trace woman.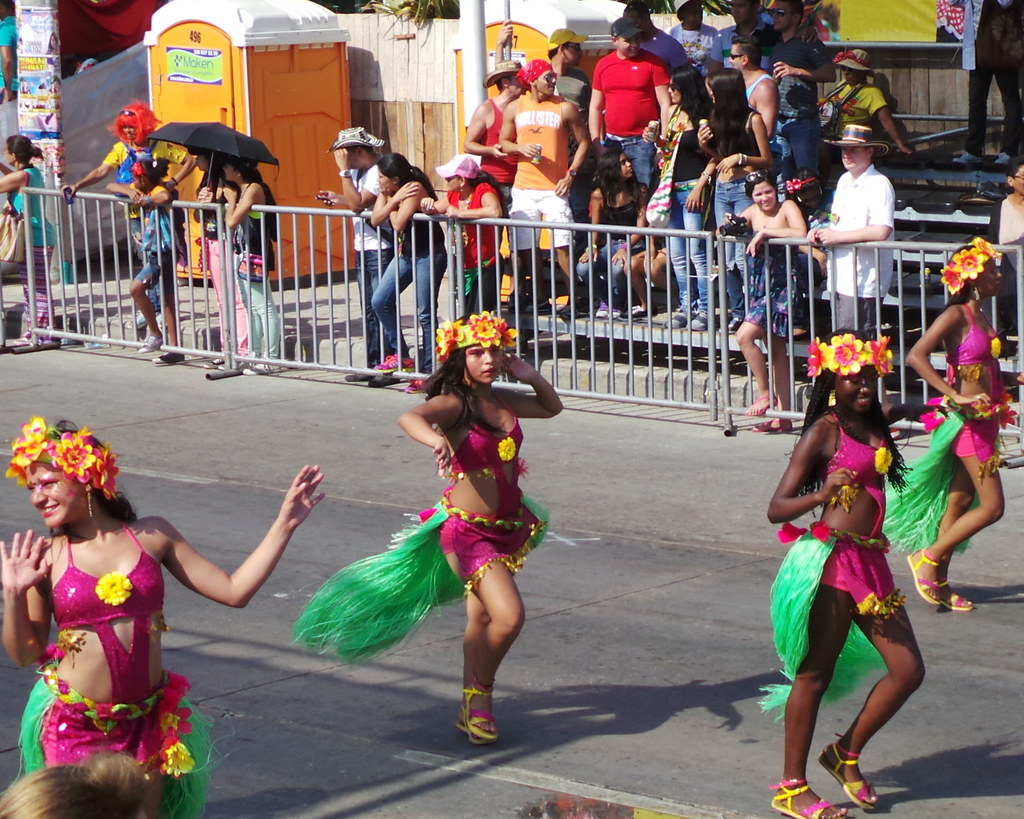
Traced to (left=0, top=419, right=330, bottom=818).
